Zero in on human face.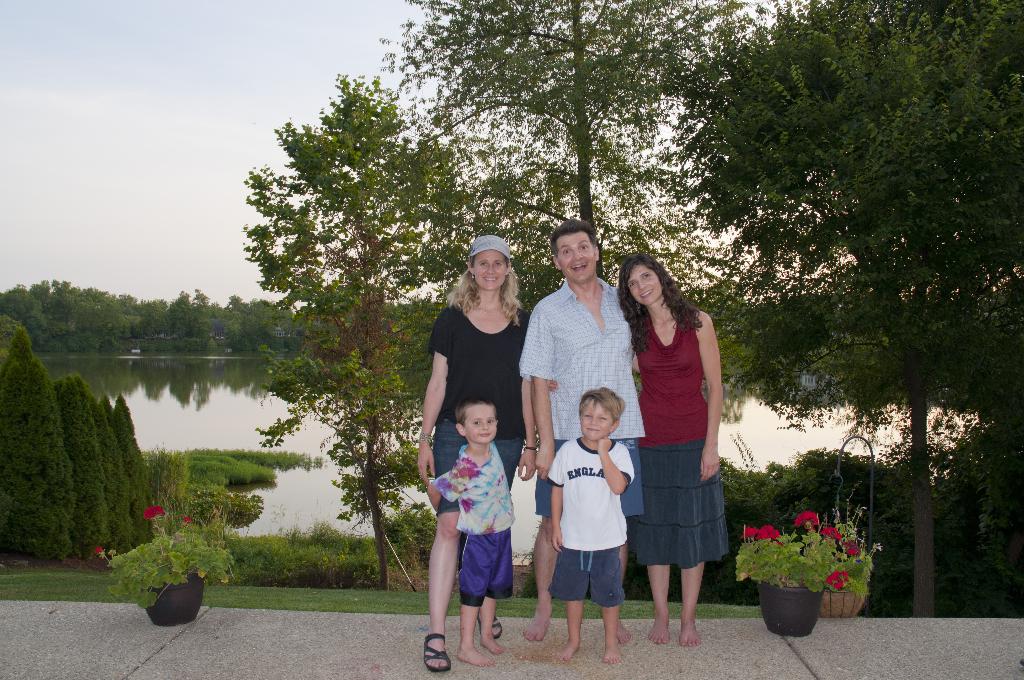
Zeroed in: rect(555, 235, 599, 280).
